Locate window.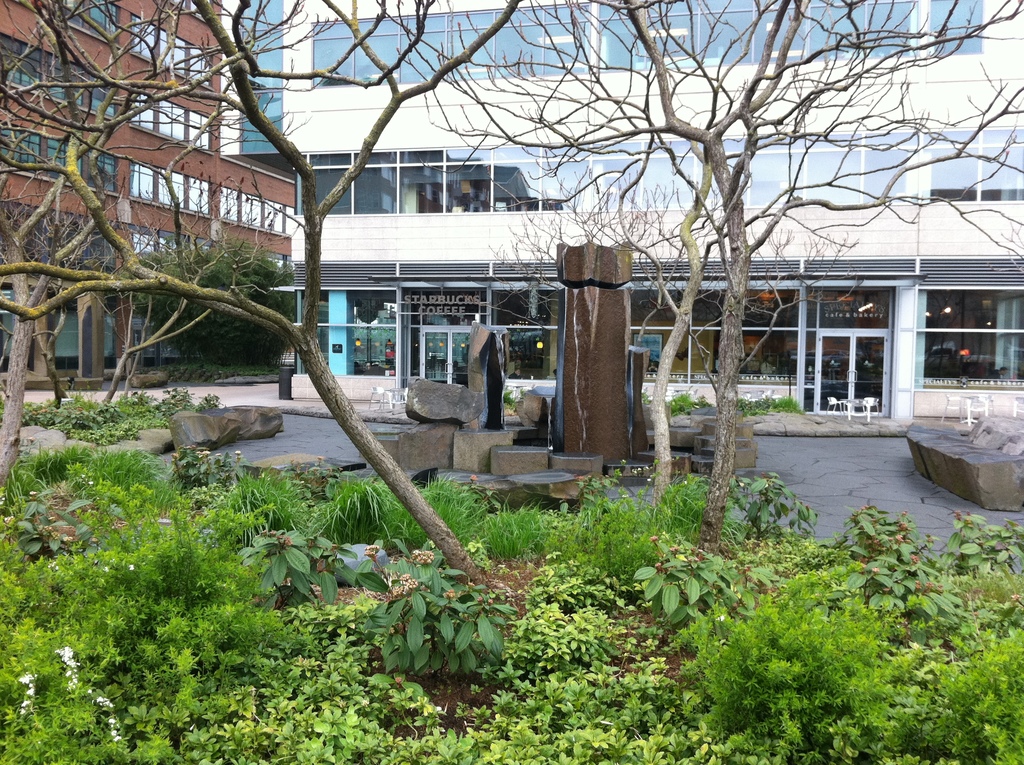
Bounding box: Rect(0, 200, 291, 287).
